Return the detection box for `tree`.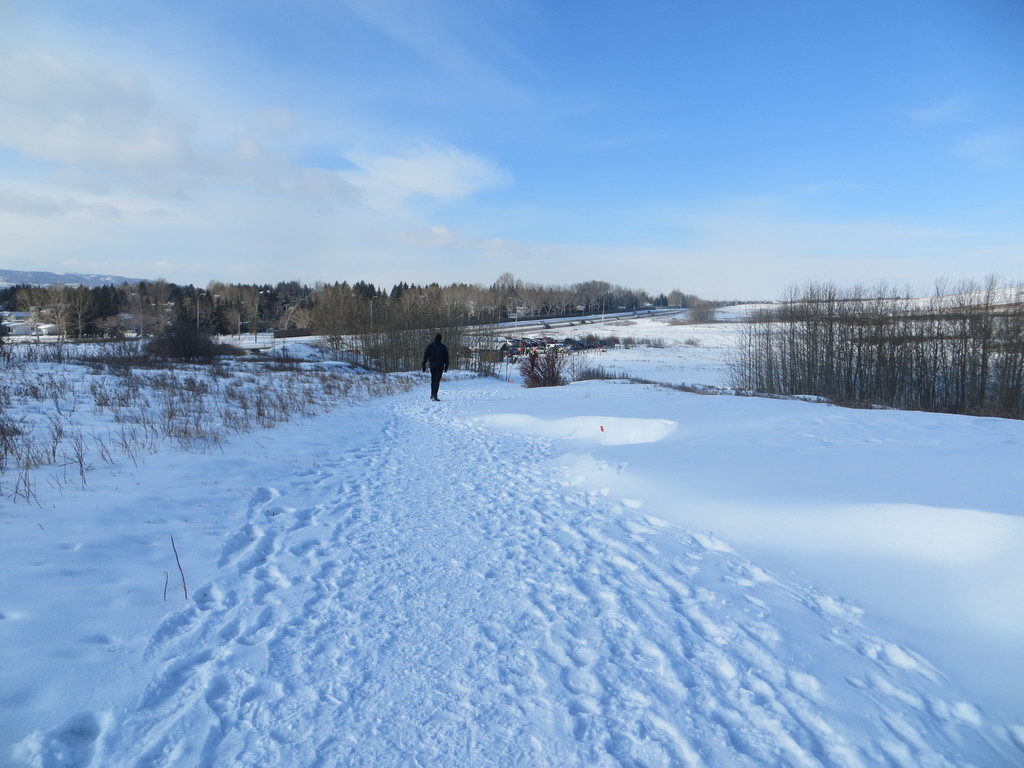
[181, 283, 195, 301].
